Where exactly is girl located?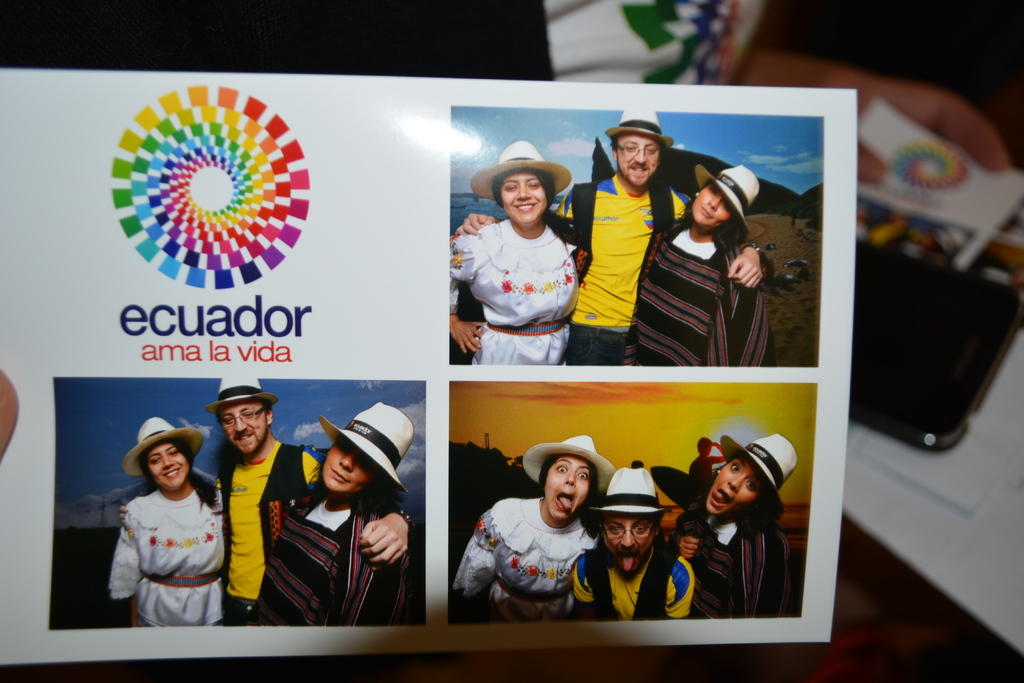
Its bounding box is detection(670, 433, 801, 620).
